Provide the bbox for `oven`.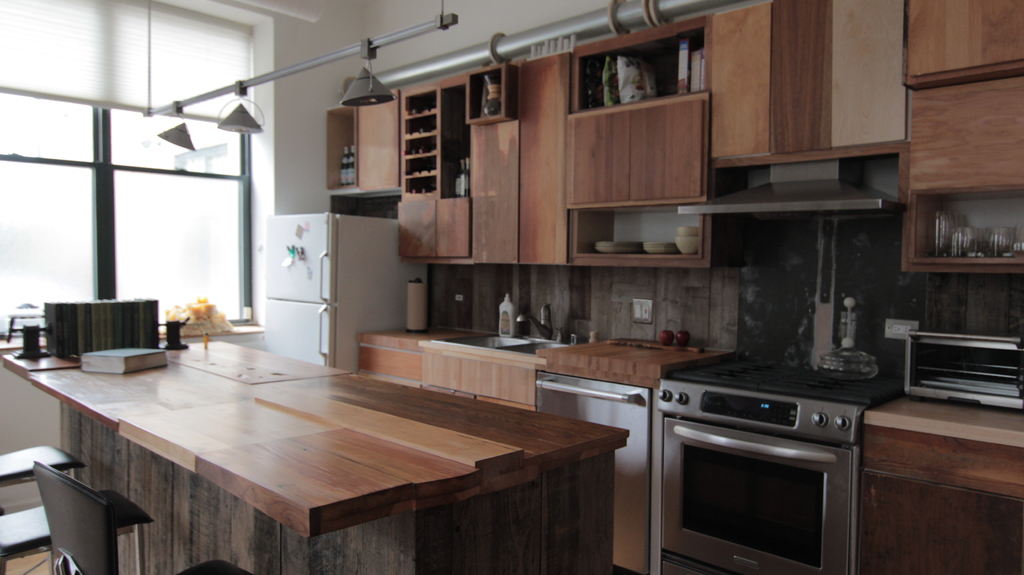
648,403,863,574.
